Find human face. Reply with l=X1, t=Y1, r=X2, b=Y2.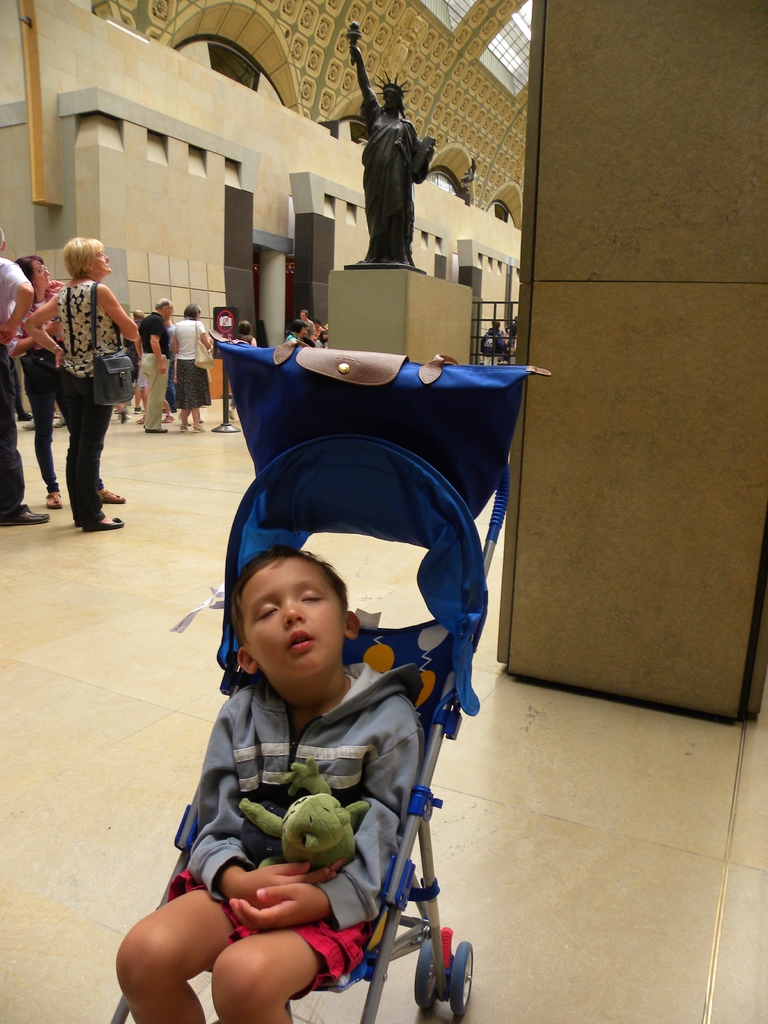
l=312, t=319, r=321, b=326.
